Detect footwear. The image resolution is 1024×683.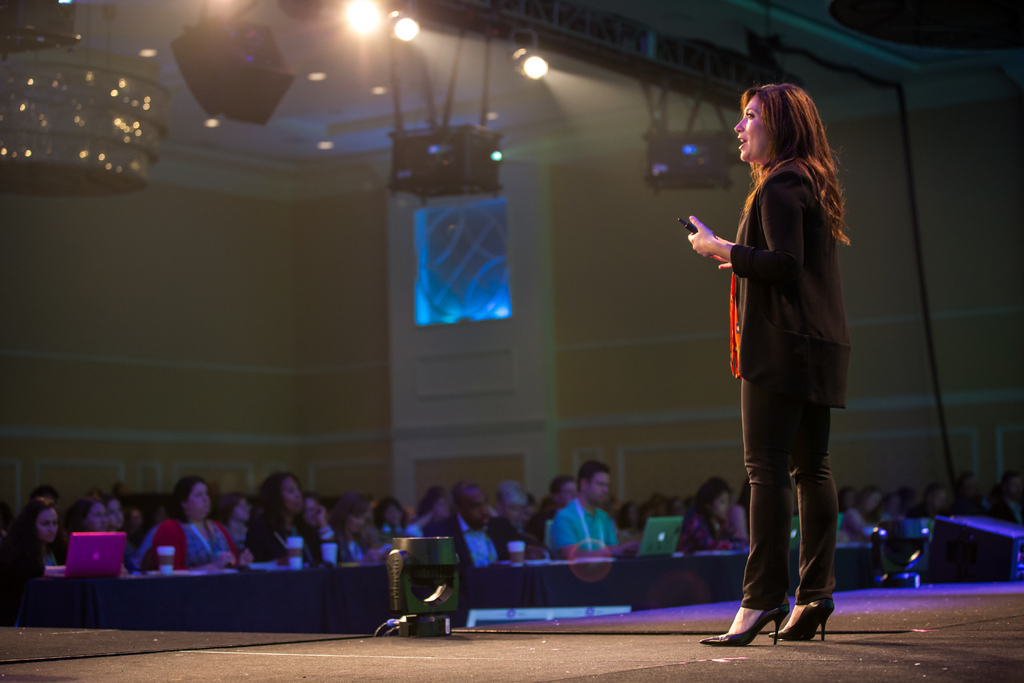
box(774, 605, 835, 643).
